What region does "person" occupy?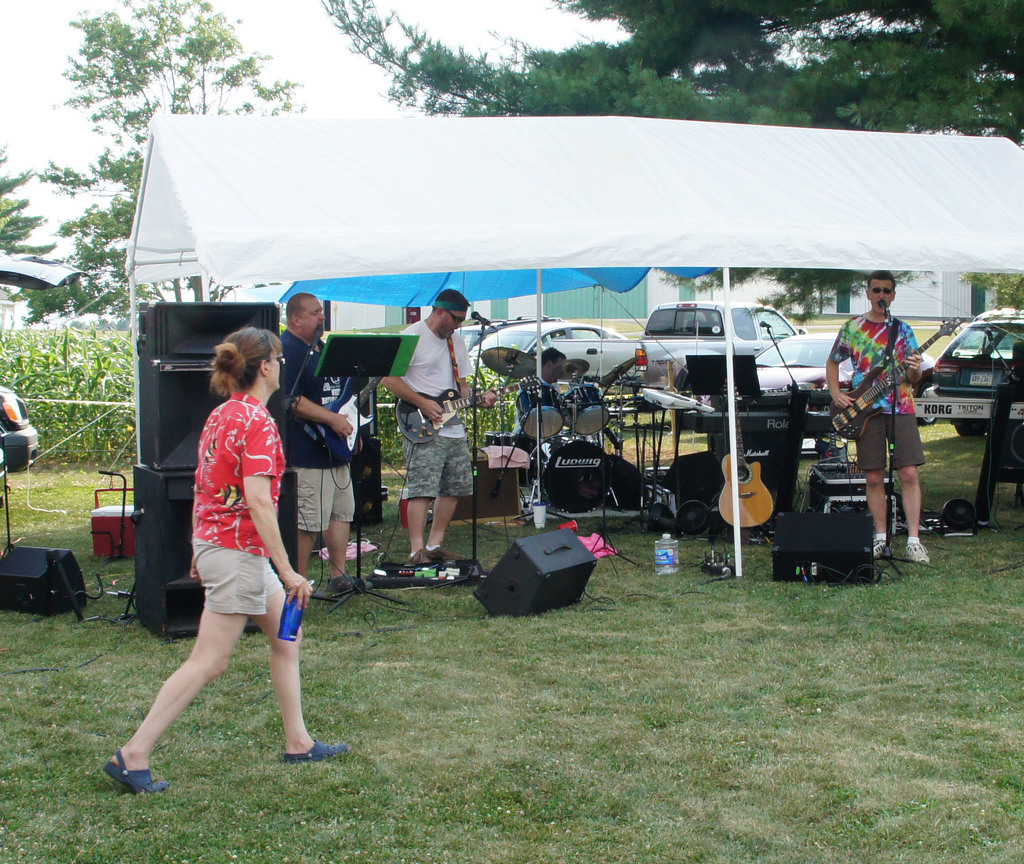
bbox=[378, 283, 500, 568].
